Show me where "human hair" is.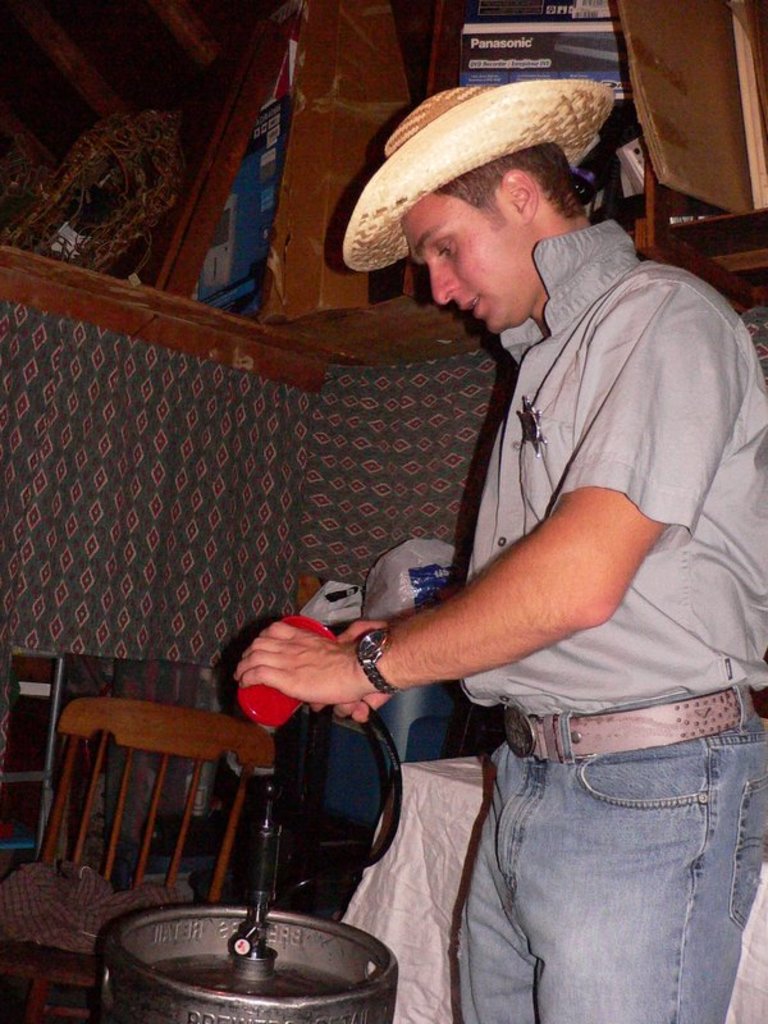
"human hair" is at 438 138 602 220.
